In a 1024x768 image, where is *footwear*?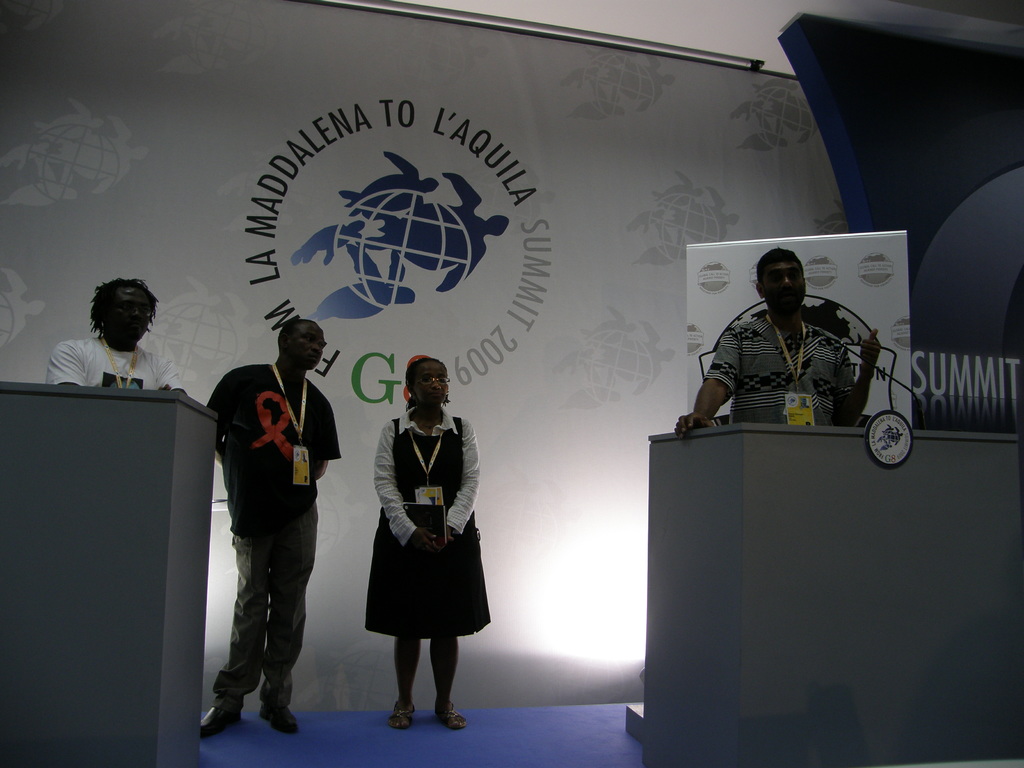
box(436, 701, 468, 733).
